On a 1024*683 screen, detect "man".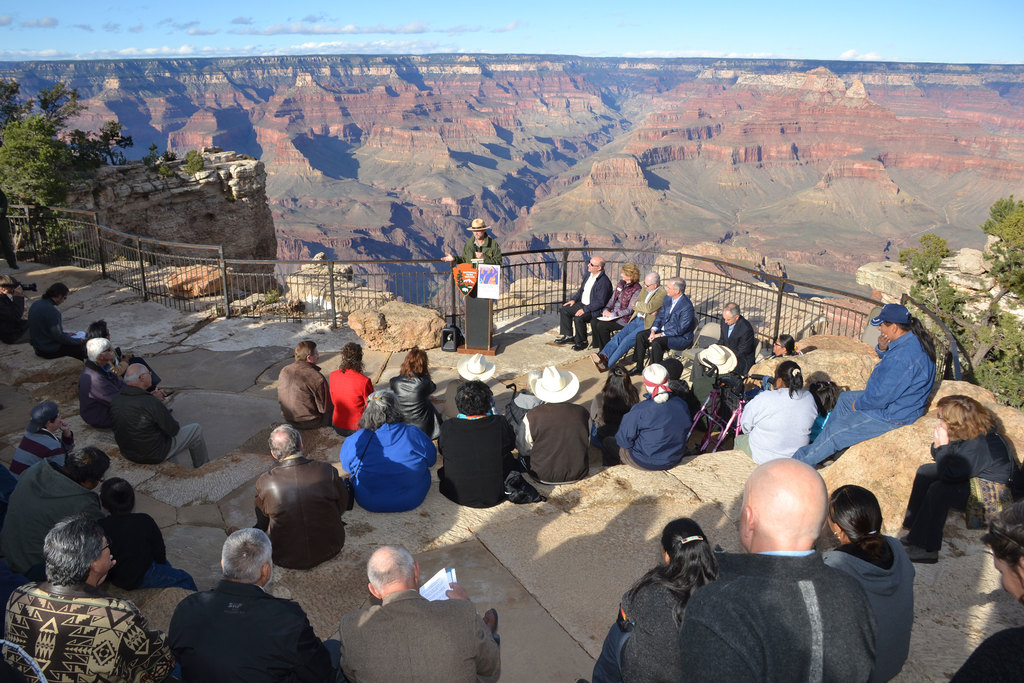
[714, 300, 753, 379].
